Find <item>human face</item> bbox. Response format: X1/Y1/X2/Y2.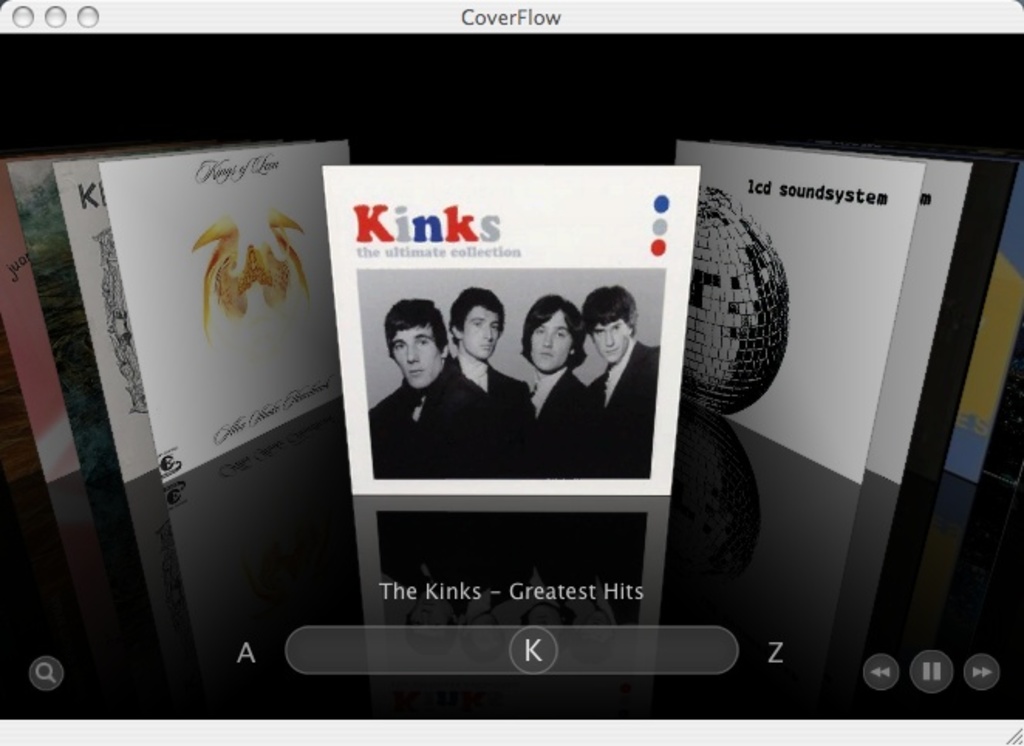
596/319/630/361.
